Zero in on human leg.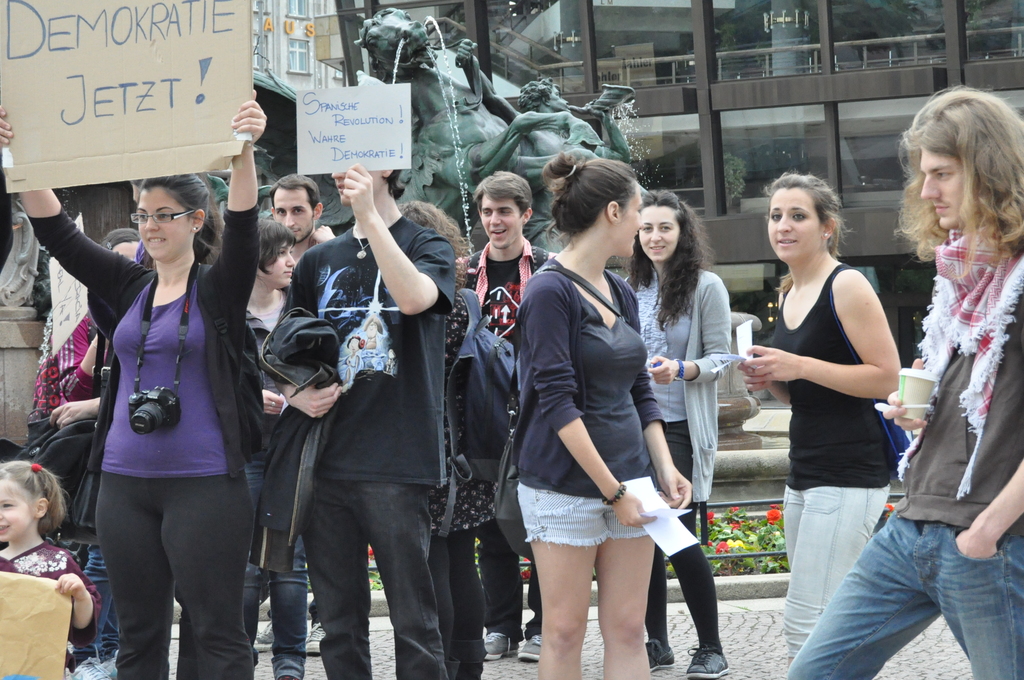
Zeroed in: BBox(927, 517, 1023, 679).
